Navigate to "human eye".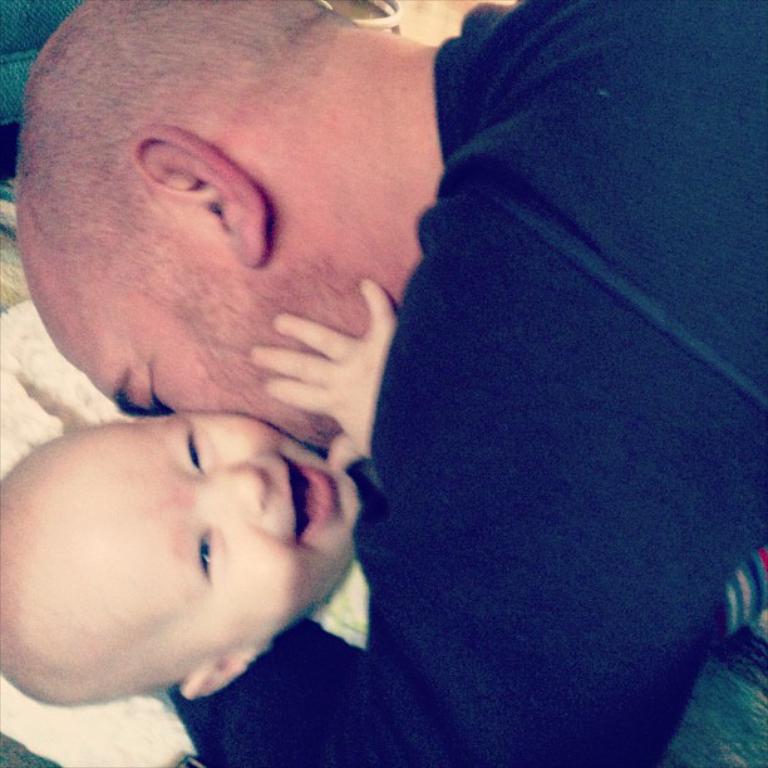
Navigation target: box(188, 526, 225, 584).
